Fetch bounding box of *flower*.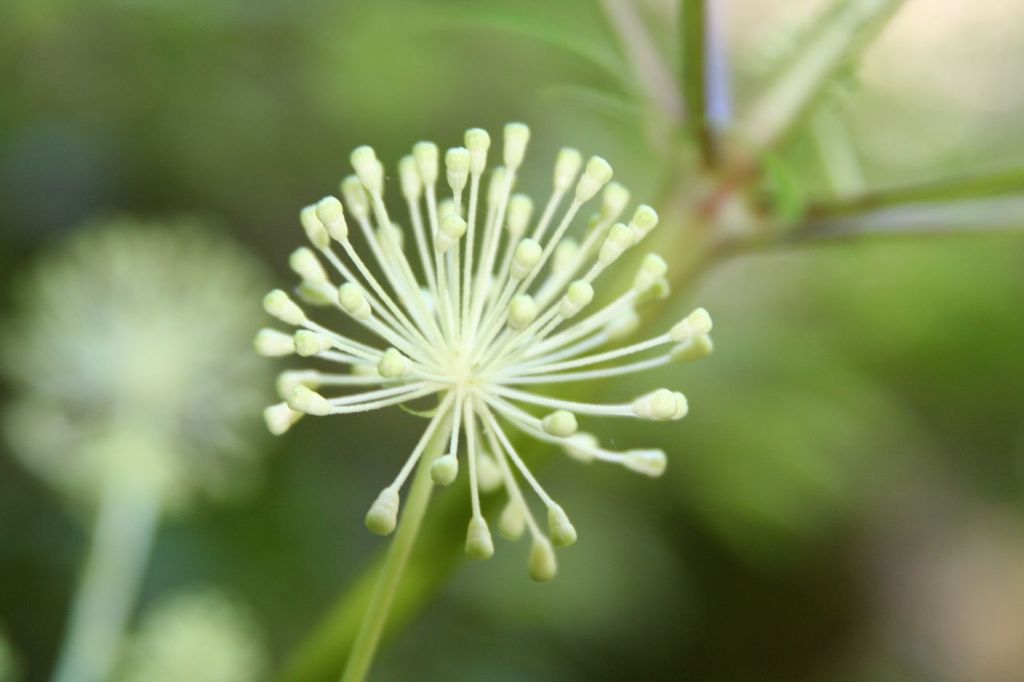
Bbox: crop(255, 118, 722, 584).
